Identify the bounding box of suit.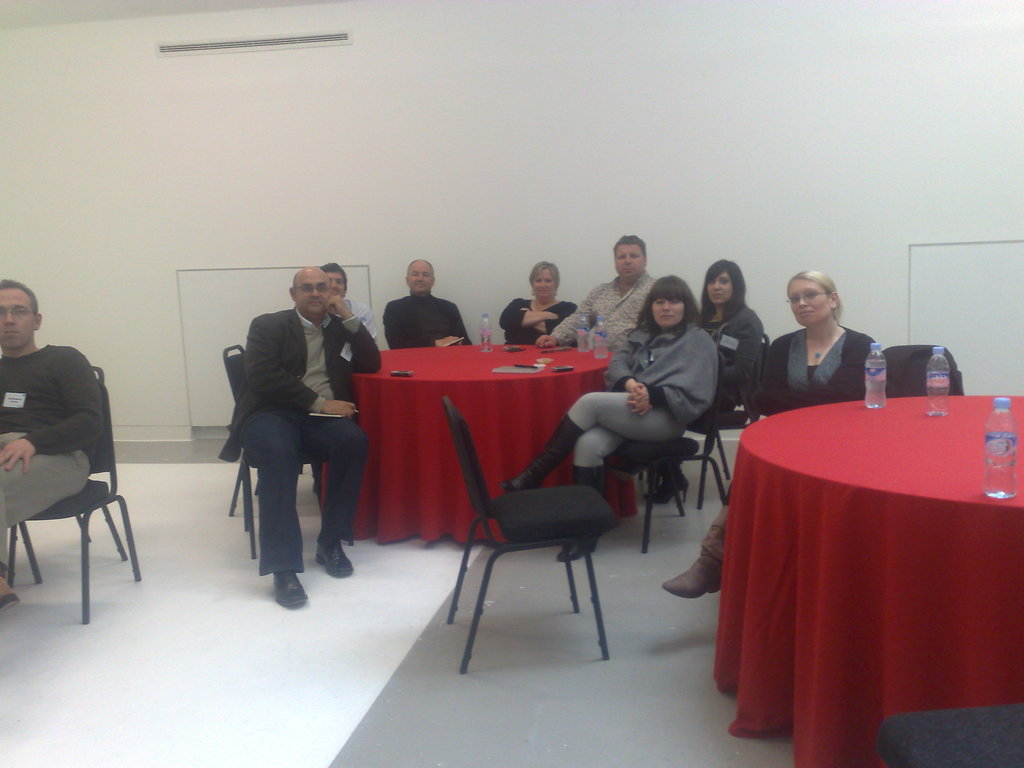
crop(213, 269, 364, 605).
